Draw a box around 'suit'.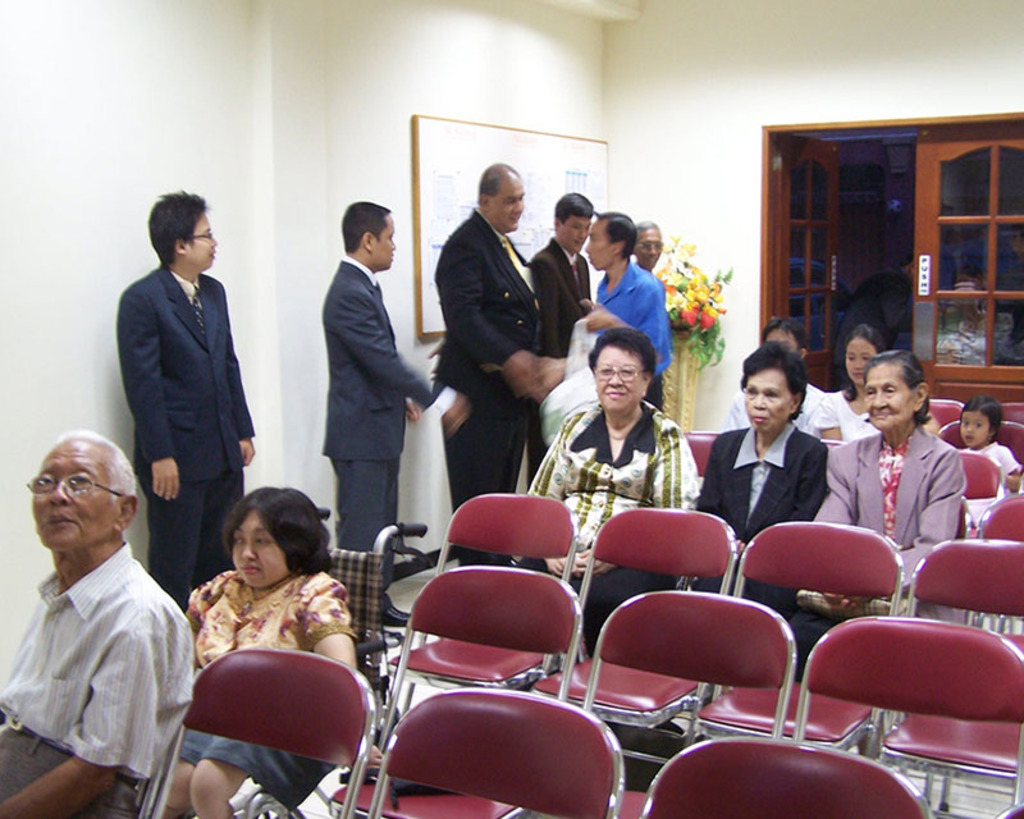
<box>320,258,451,604</box>.
